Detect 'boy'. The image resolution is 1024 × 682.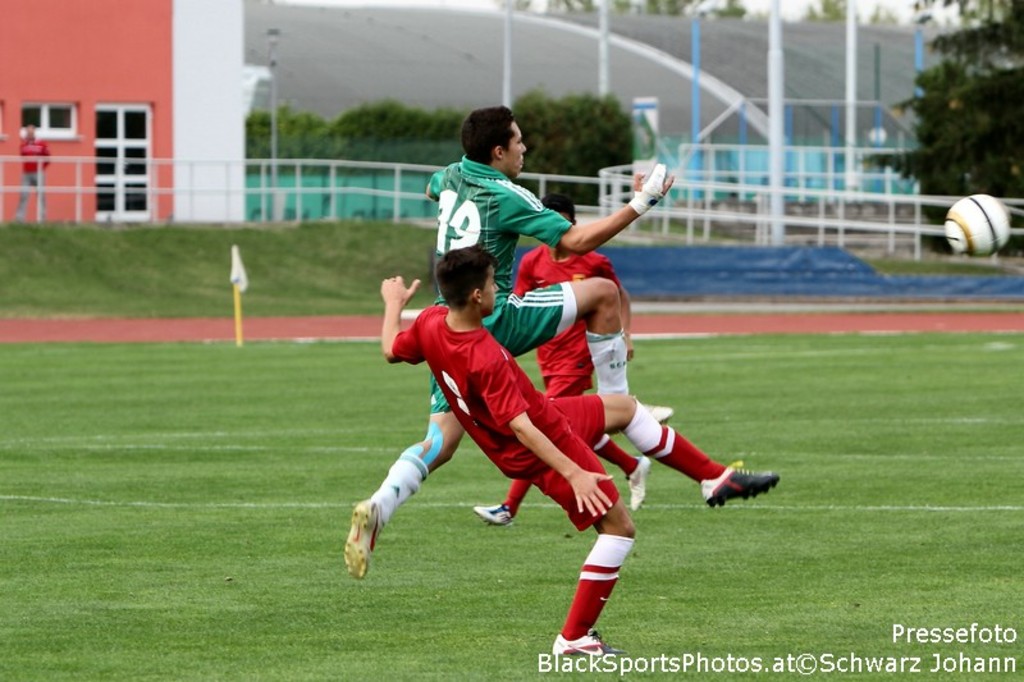
(x1=466, y1=169, x2=654, y2=532).
